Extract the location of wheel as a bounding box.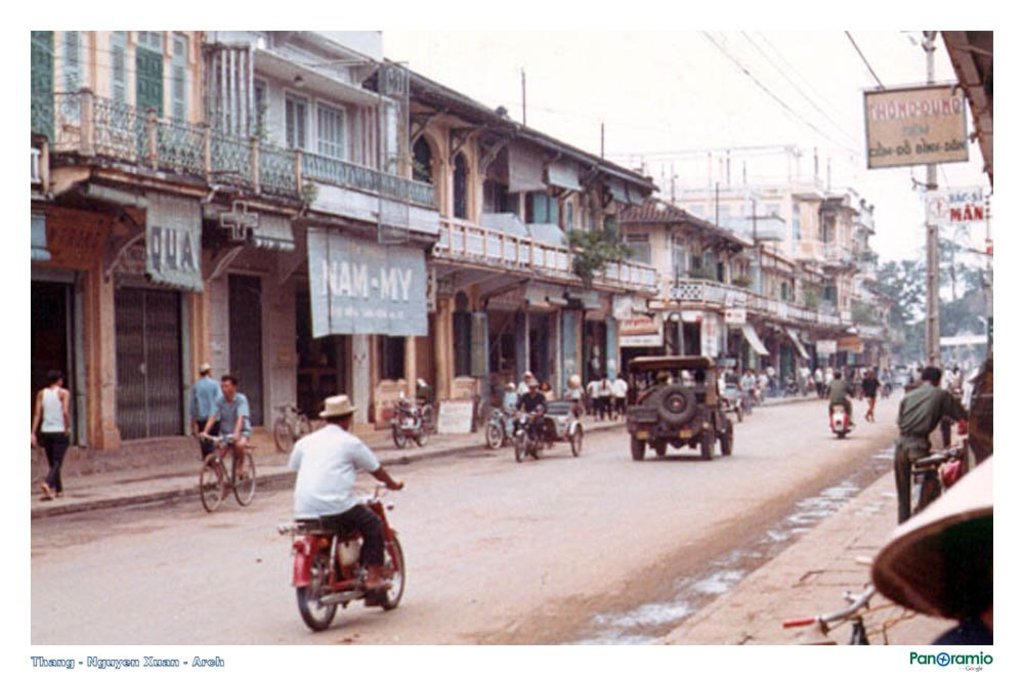
Rect(384, 539, 403, 607).
